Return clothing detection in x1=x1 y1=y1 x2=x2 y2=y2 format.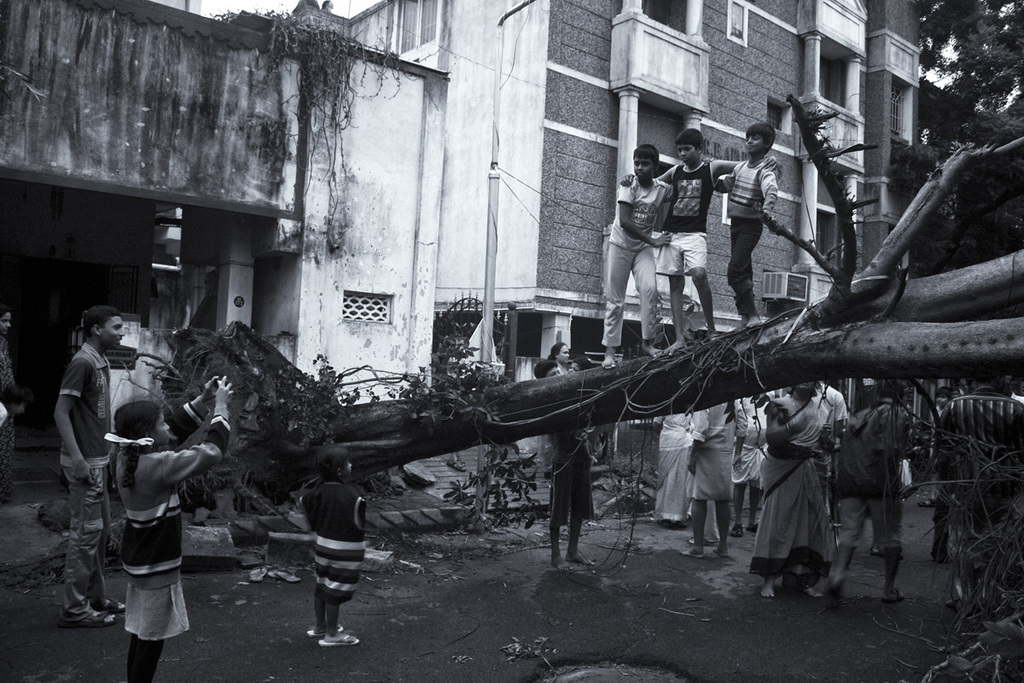
x1=596 y1=173 x2=675 y2=345.
